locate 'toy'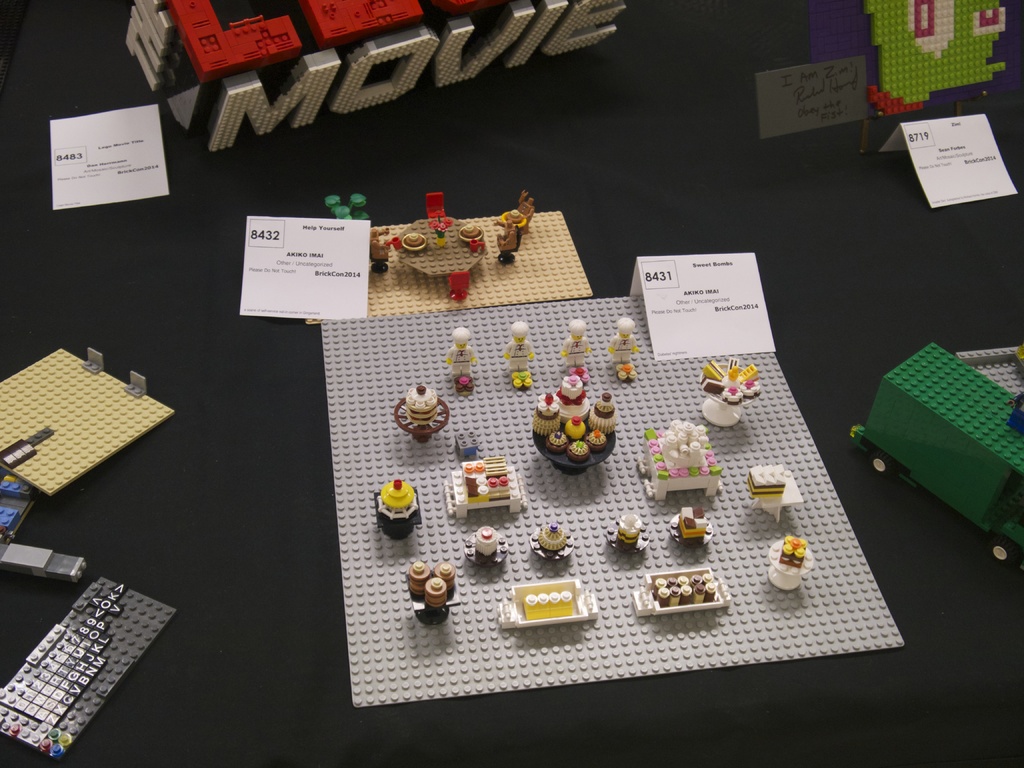
(446,327,476,392)
